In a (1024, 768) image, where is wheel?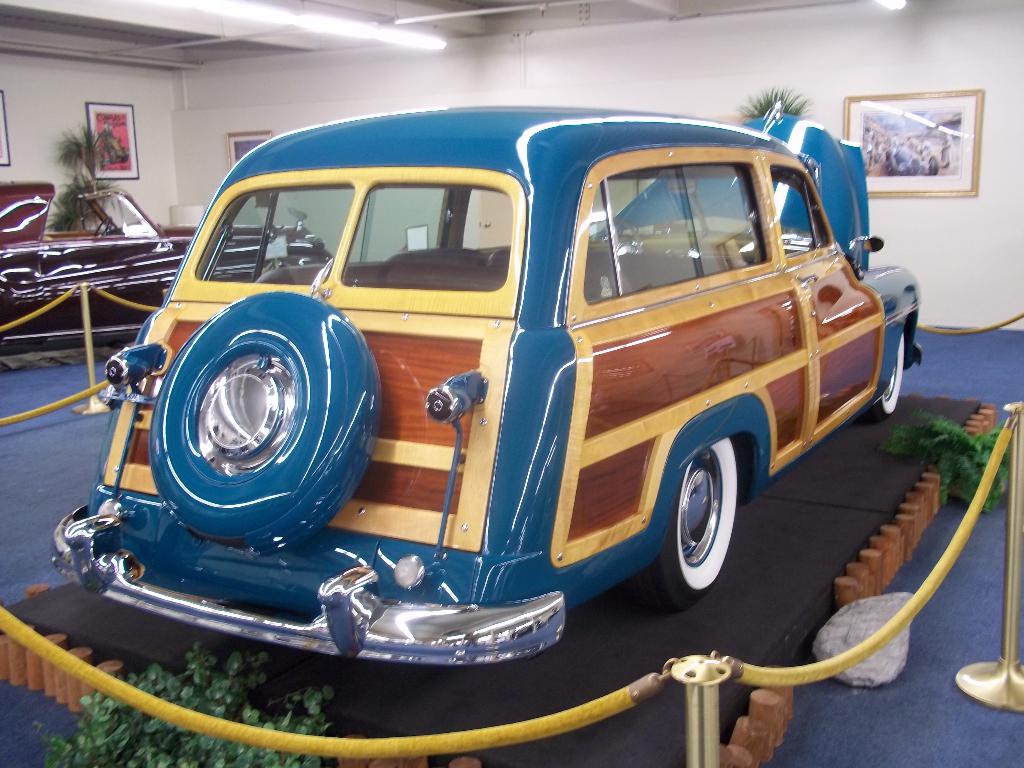
region(582, 218, 637, 250).
